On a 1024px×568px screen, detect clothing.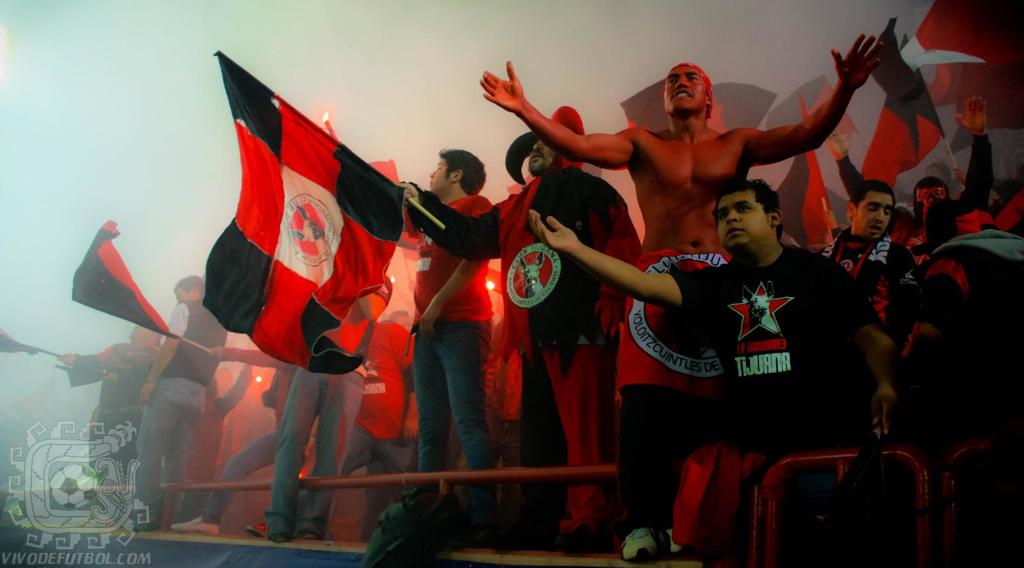
[145, 296, 237, 396].
